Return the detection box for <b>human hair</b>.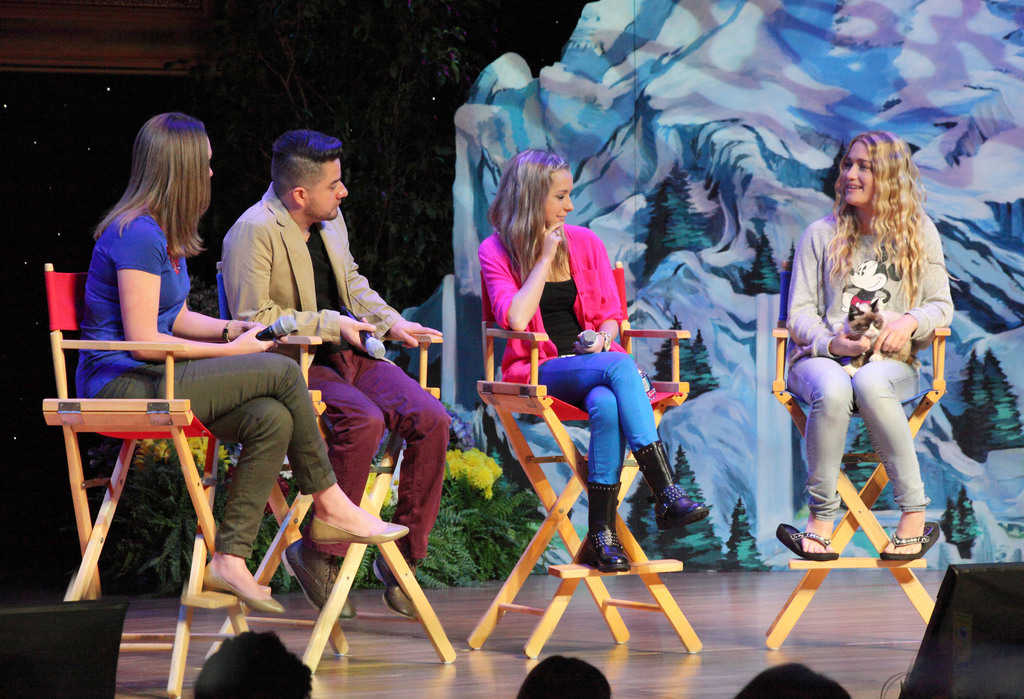
x1=729 y1=661 x2=854 y2=698.
